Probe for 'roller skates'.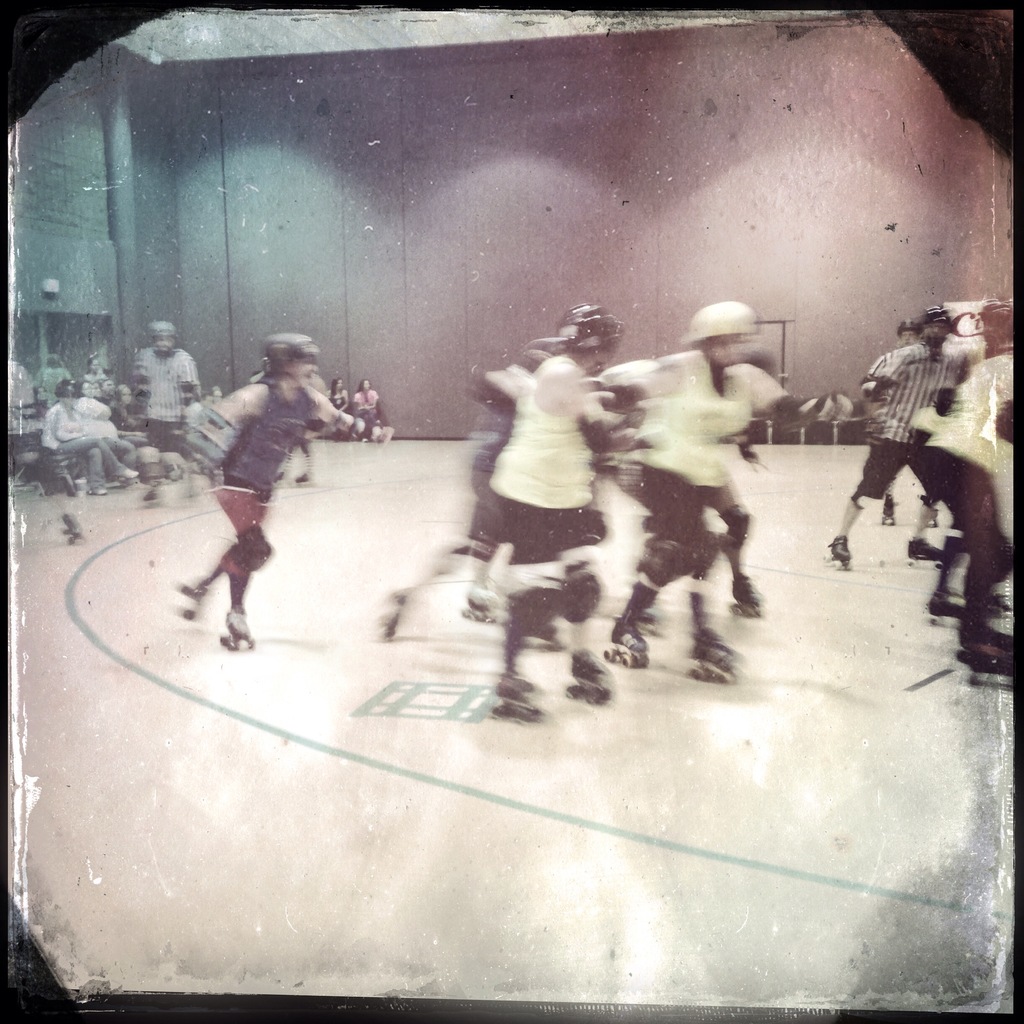
Probe result: BBox(953, 625, 1016, 688).
